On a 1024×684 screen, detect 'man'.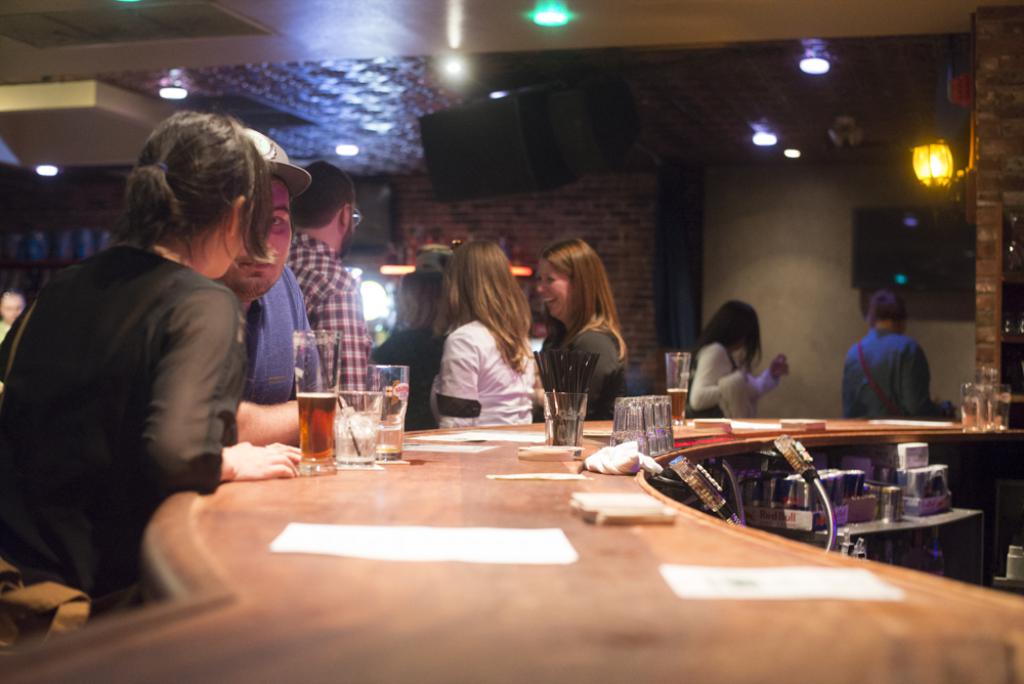
(left=284, top=161, right=380, bottom=411).
